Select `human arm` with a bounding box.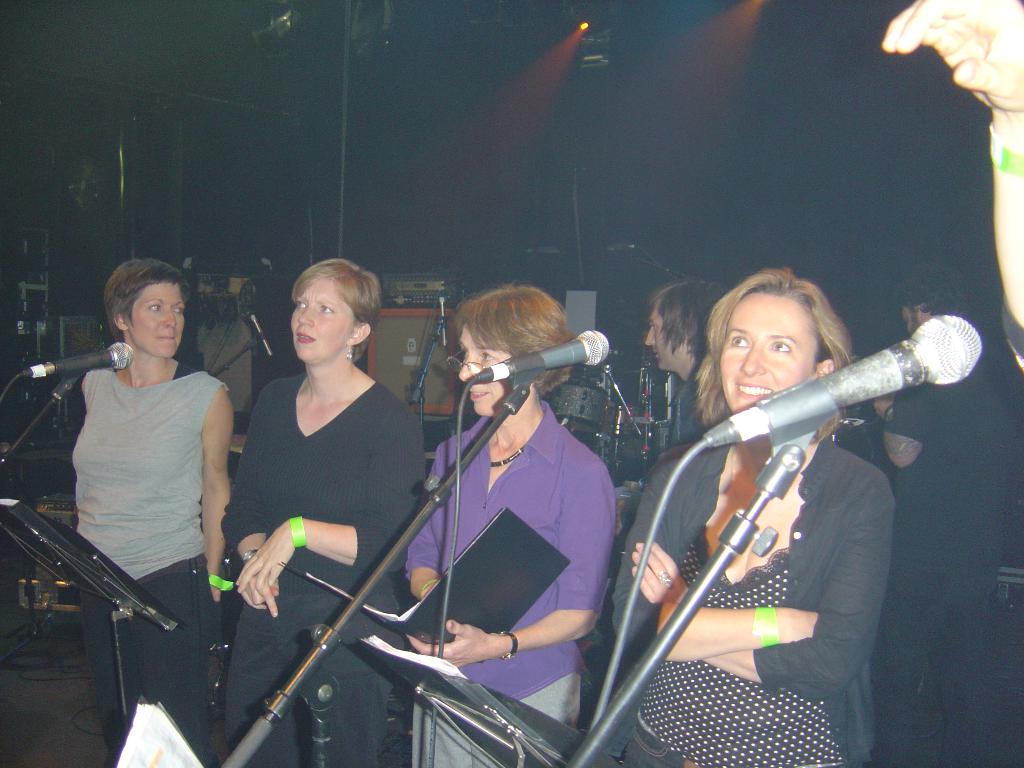
locate(399, 463, 619, 683).
